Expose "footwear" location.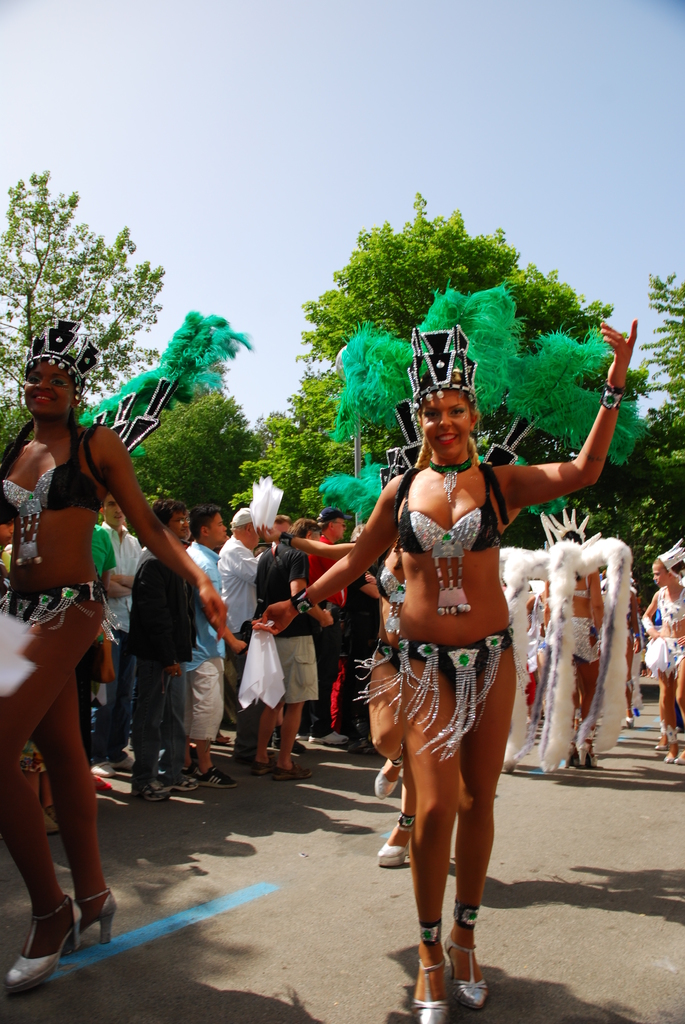
Exposed at box(441, 934, 487, 1005).
